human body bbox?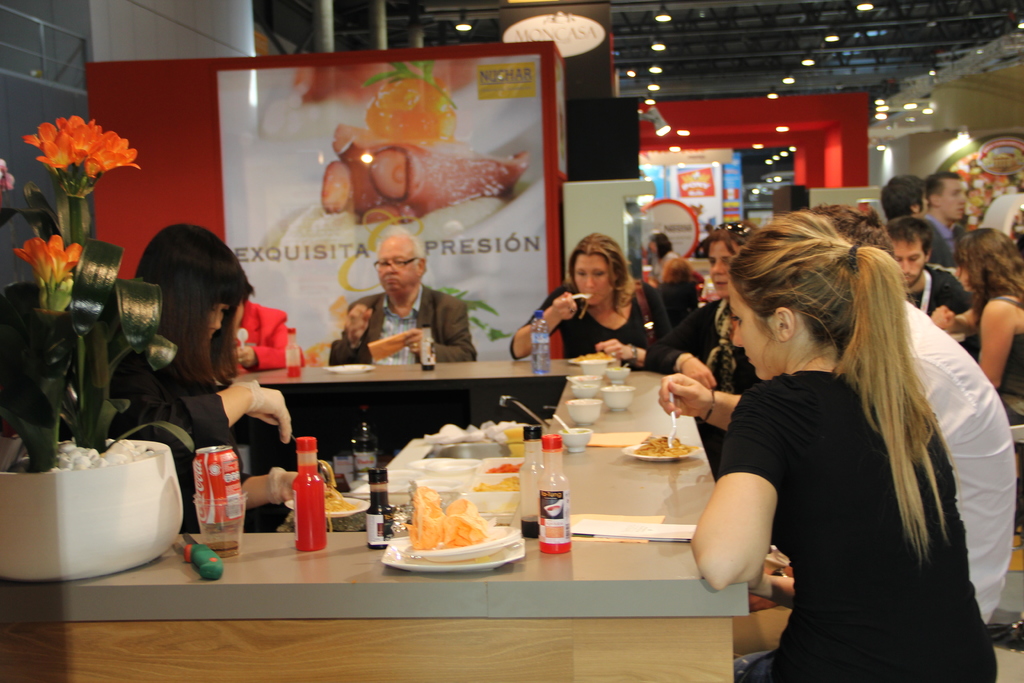
bbox=(341, 283, 472, 362)
